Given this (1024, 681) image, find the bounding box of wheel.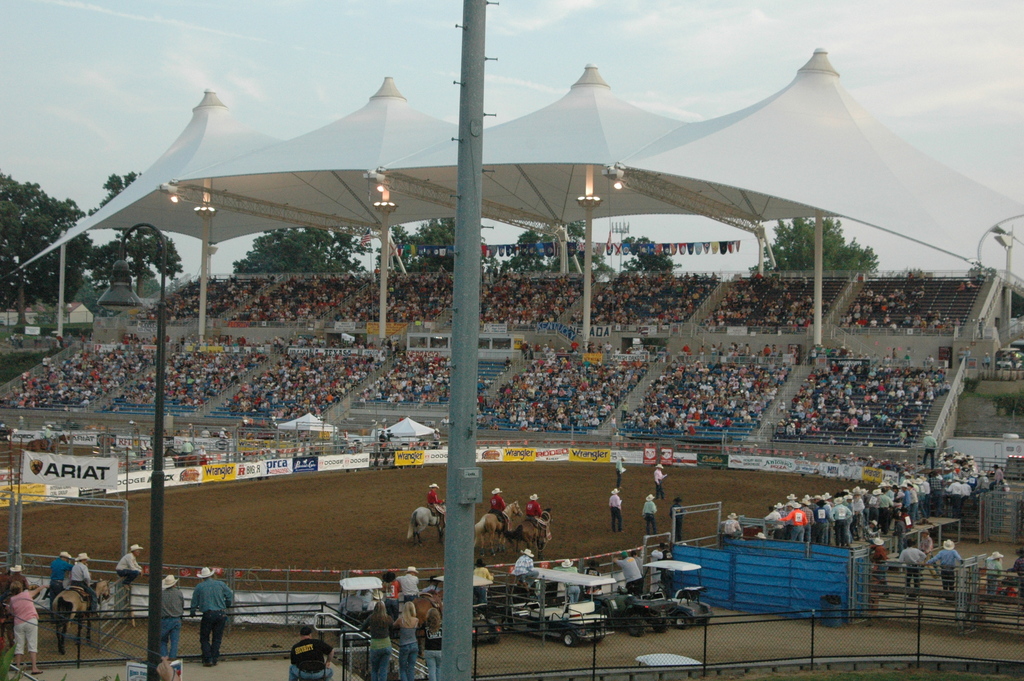
656:578:668:591.
